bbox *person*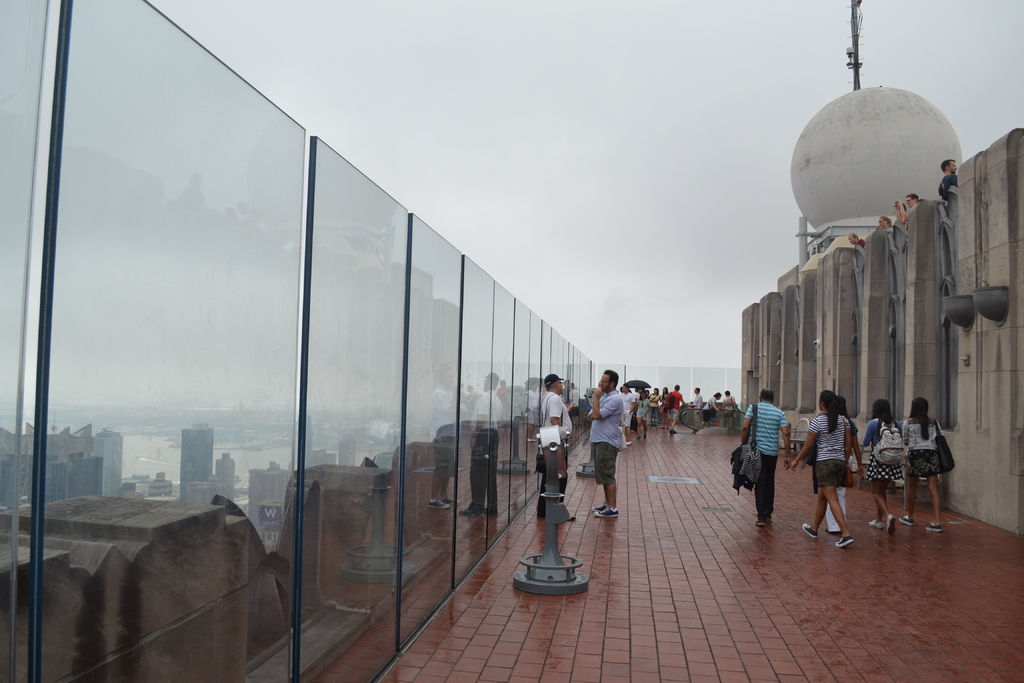
locate(740, 384, 790, 526)
